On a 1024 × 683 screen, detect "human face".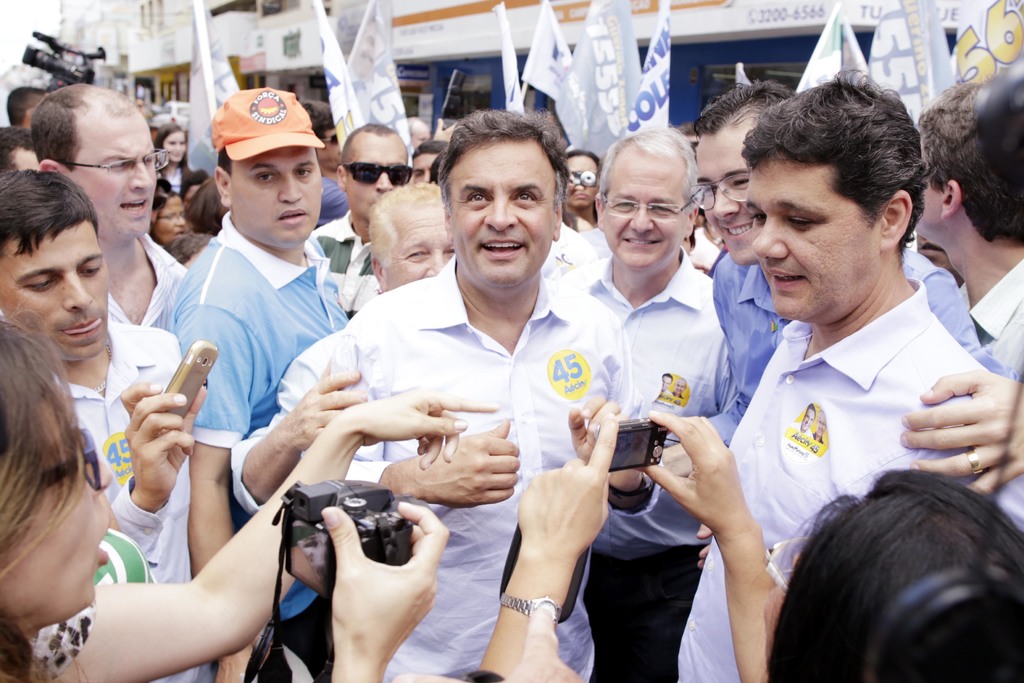
[left=155, top=194, right=182, bottom=245].
